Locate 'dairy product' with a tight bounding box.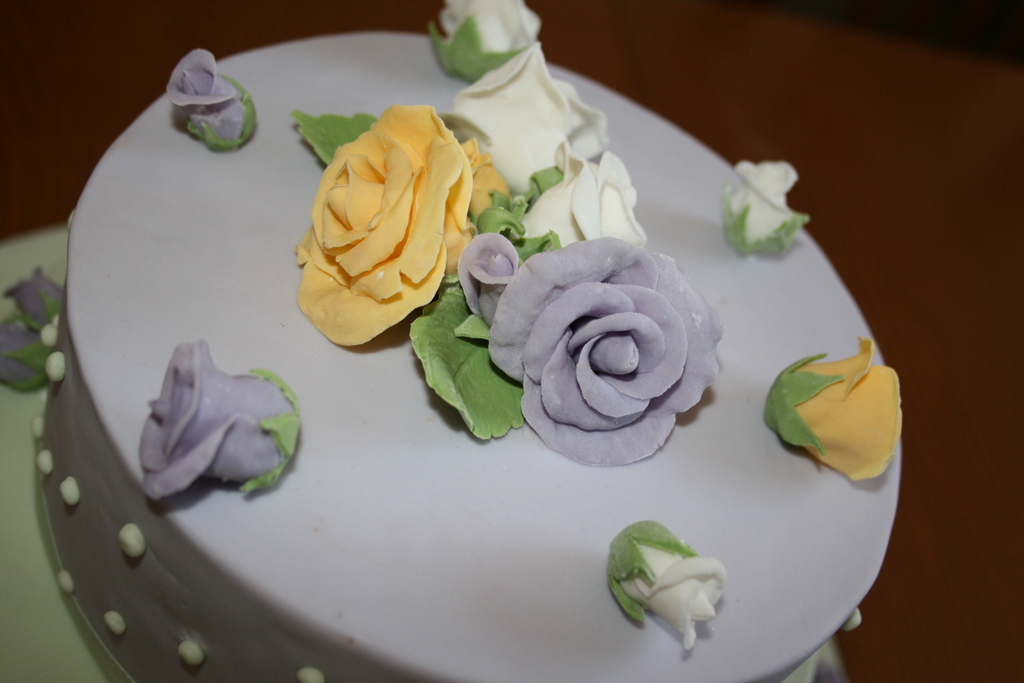
35,30,902,682.
